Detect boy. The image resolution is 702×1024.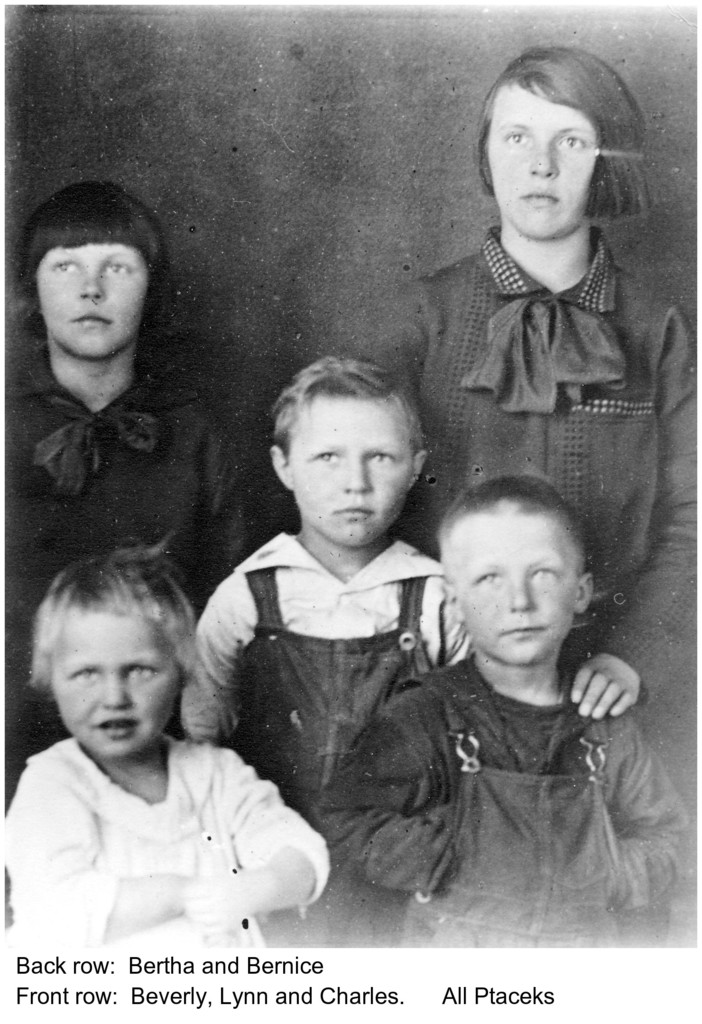
360,451,652,907.
